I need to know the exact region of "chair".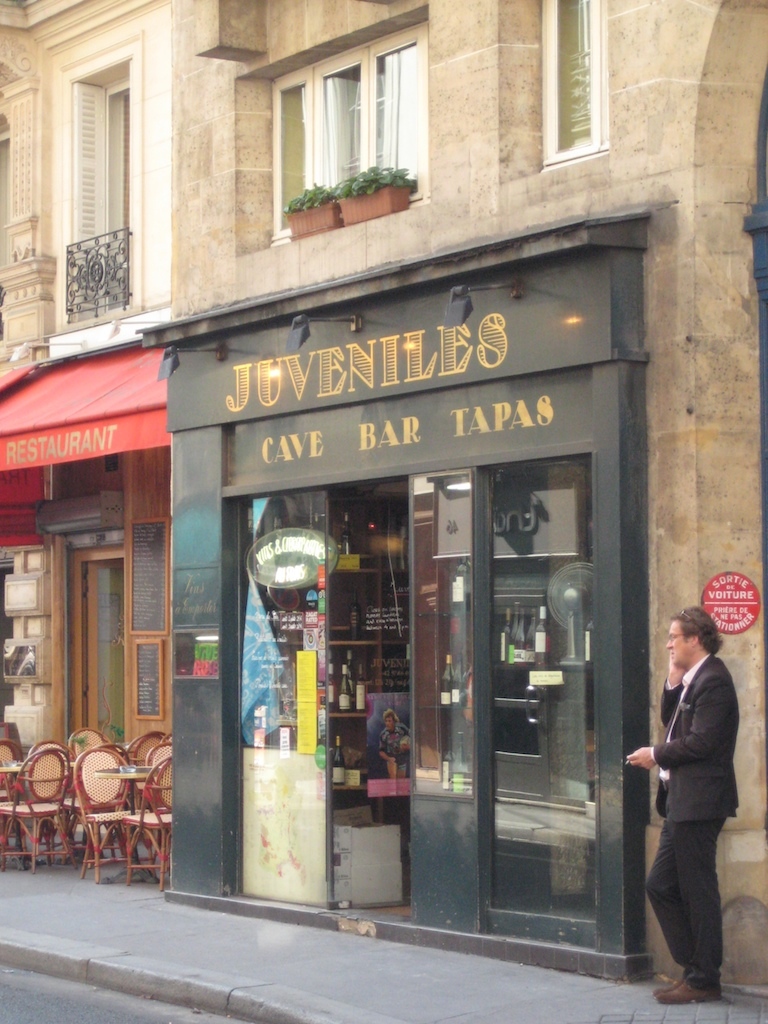
Region: <box>118,734,166,849</box>.
